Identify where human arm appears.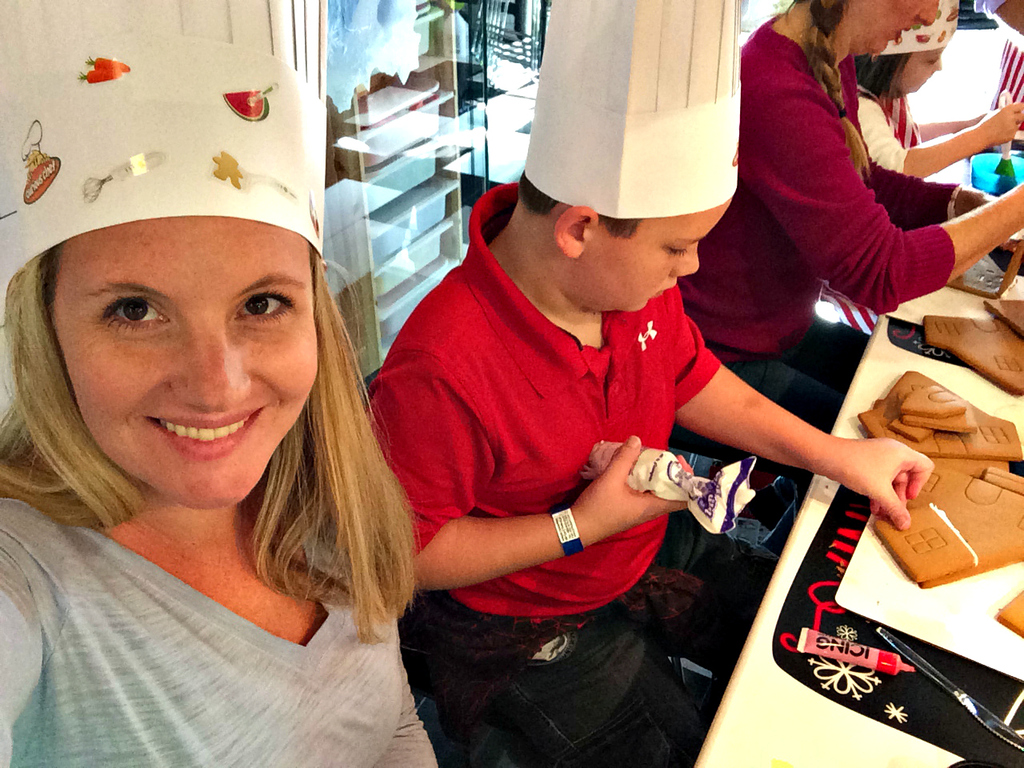
Appears at bbox=[738, 72, 1023, 318].
